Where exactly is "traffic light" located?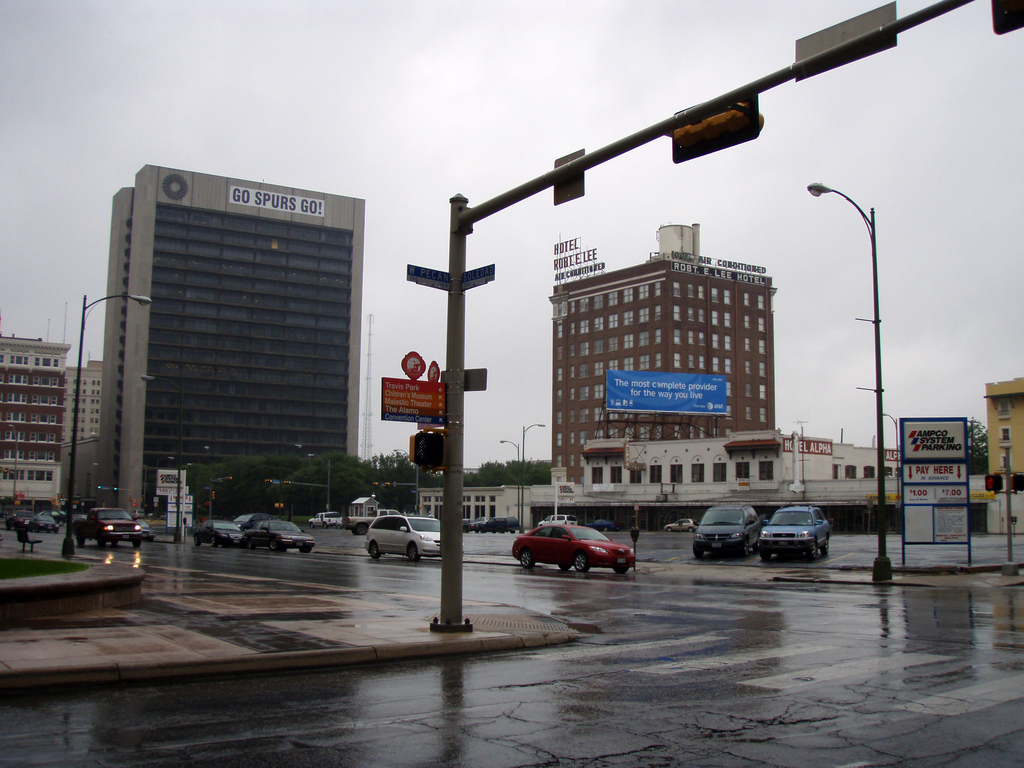
Its bounding box is region(284, 481, 291, 486).
